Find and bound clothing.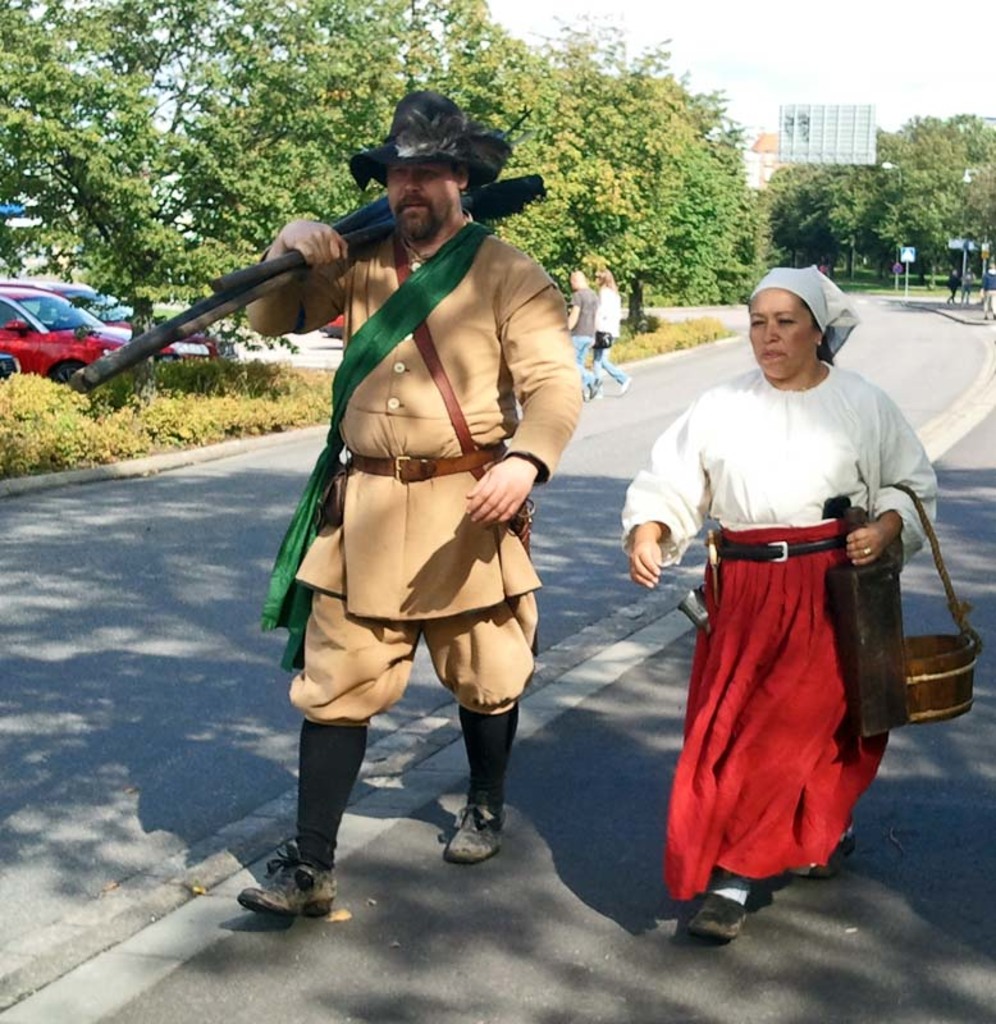
Bound: (x1=976, y1=264, x2=995, y2=321).
